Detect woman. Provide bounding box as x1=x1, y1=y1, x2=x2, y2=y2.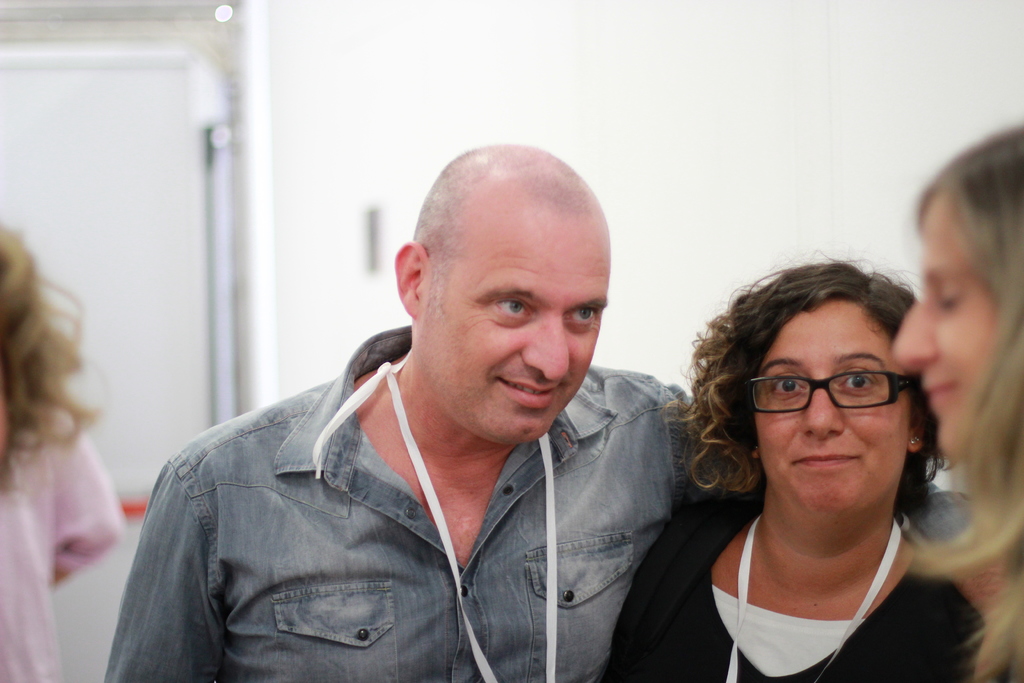
x1=647, y1=243, x2=993, y2=681.
